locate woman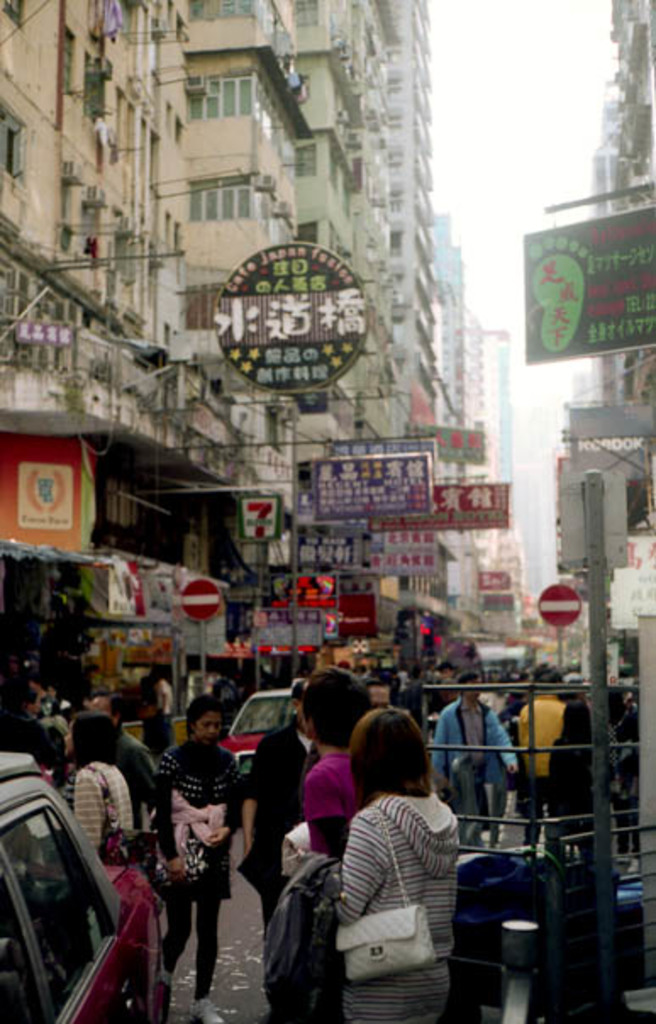
BBox(303, 665, 375, 861)
